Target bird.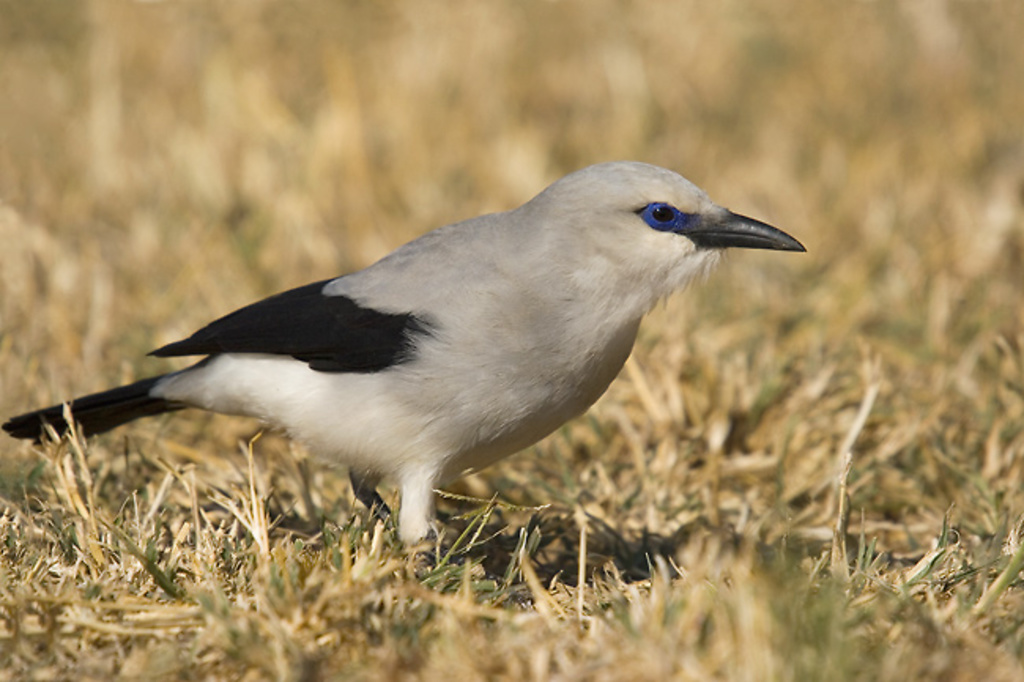
Target region: rect(0, 156, 814, 578).
